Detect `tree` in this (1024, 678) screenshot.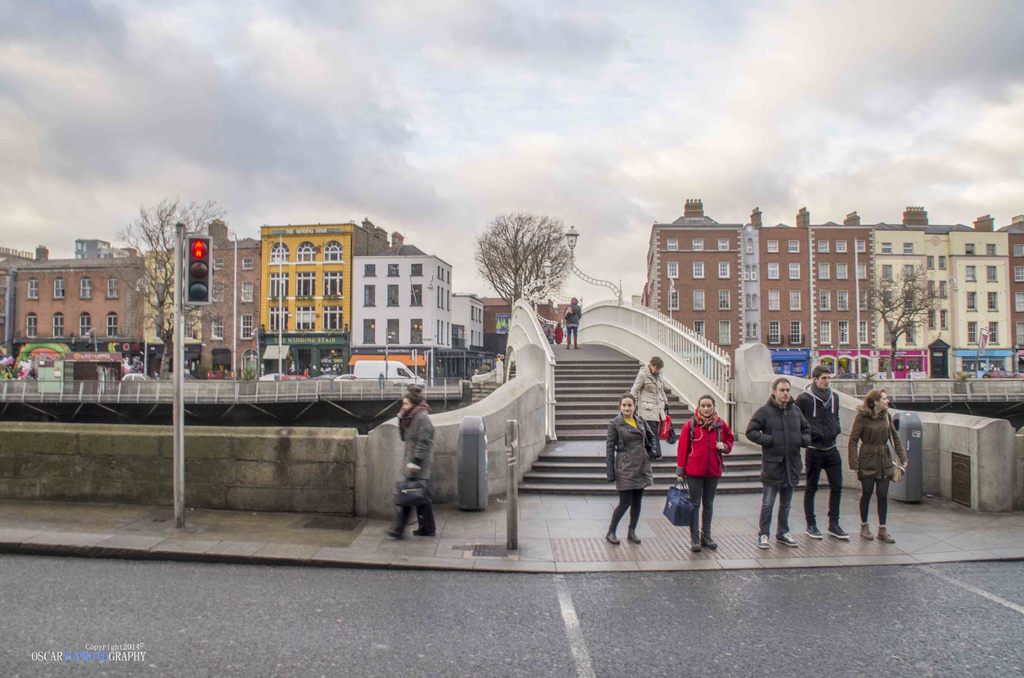
Detection: <bbox>104, 198, 226, 368</bbox>.
